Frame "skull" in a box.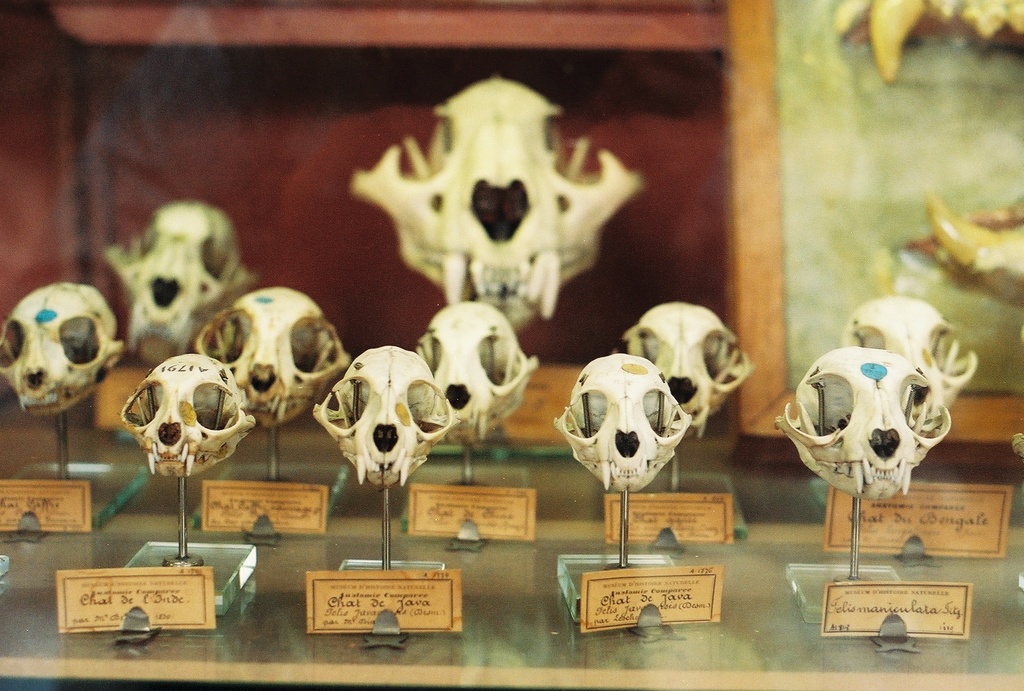
Rect(851, 295, 977, 401).
